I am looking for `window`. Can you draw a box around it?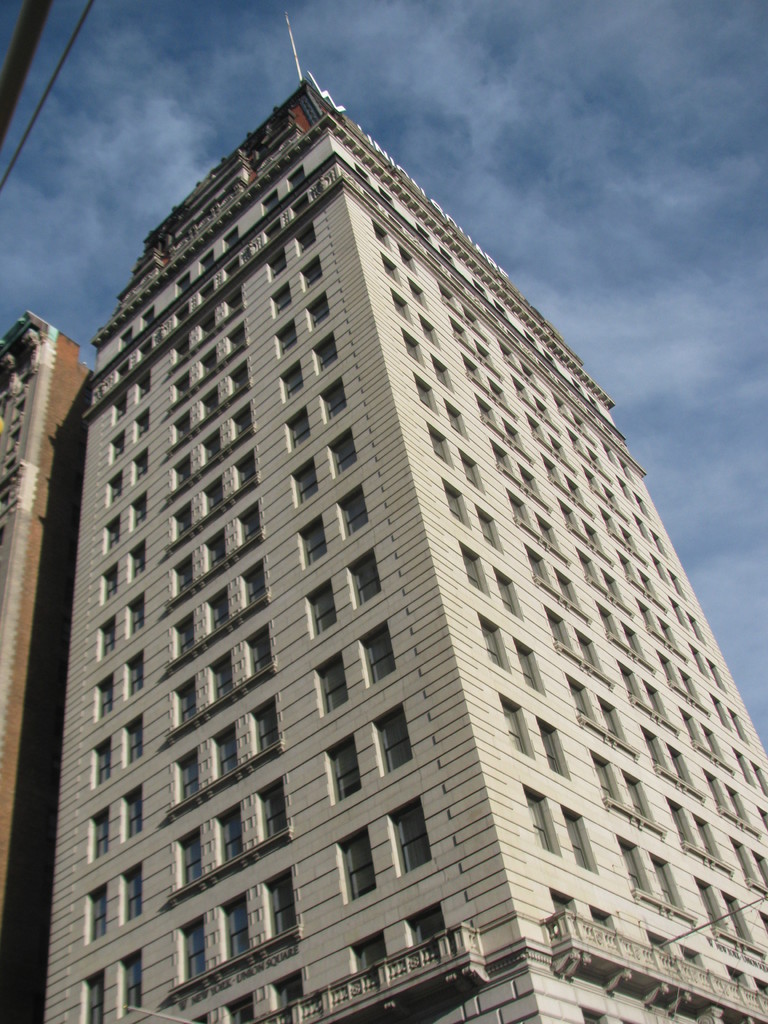
Sure, the bounding box is box=[312, 324, 338, 373].
